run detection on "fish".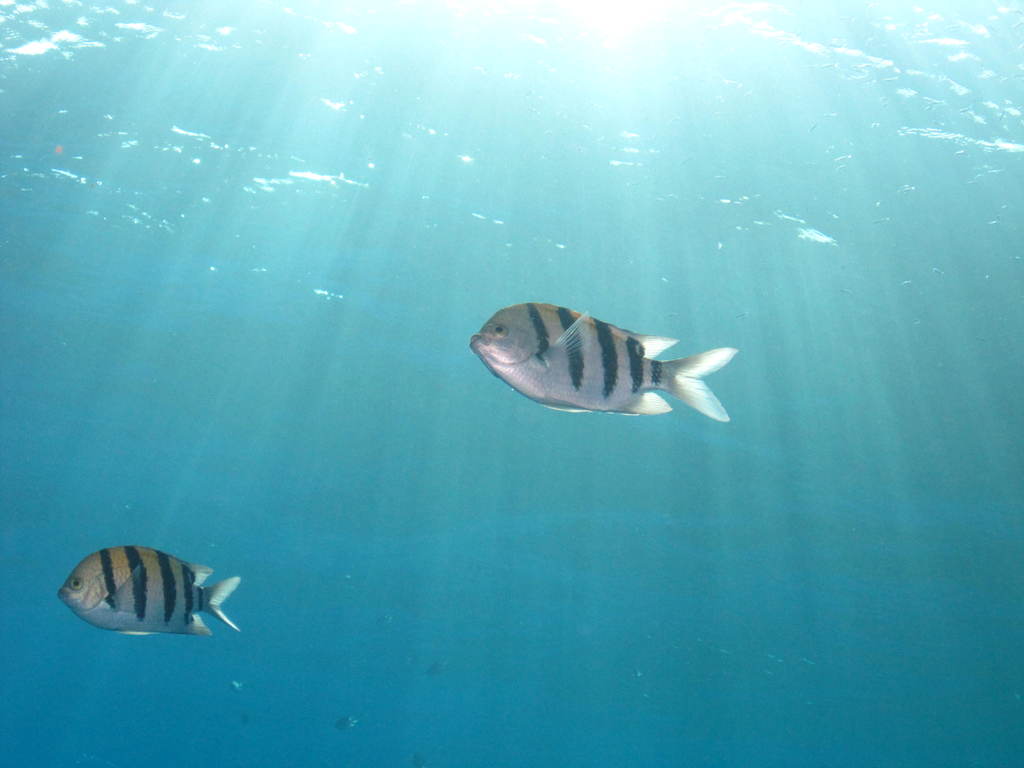
Result: (335, 716, 356, 730).
